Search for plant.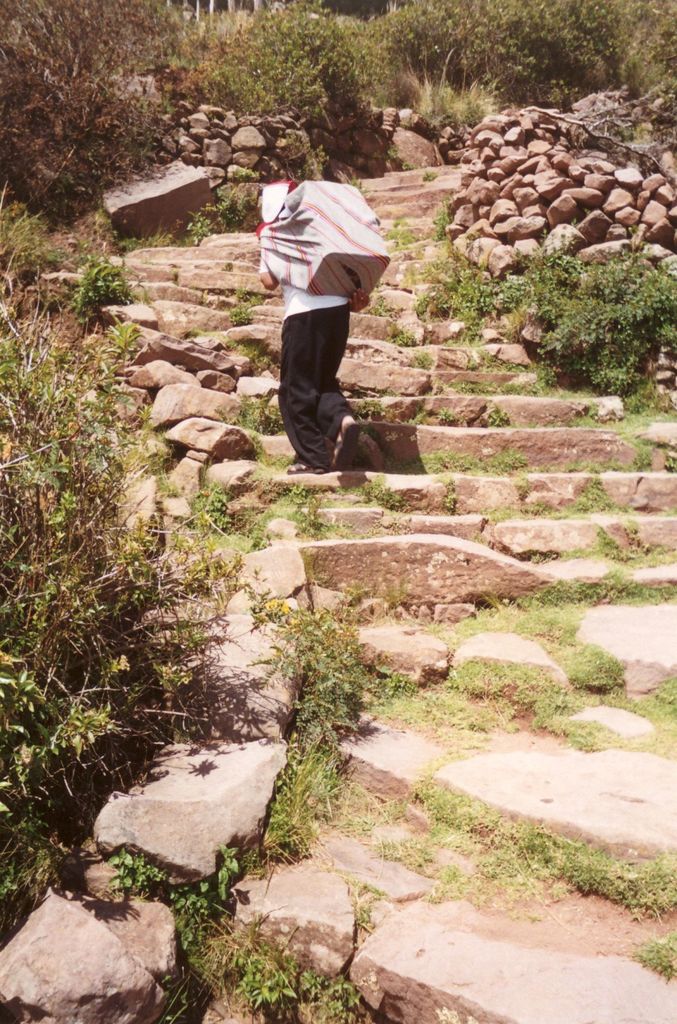
Found at bbox(383, 447, 527, 475).
